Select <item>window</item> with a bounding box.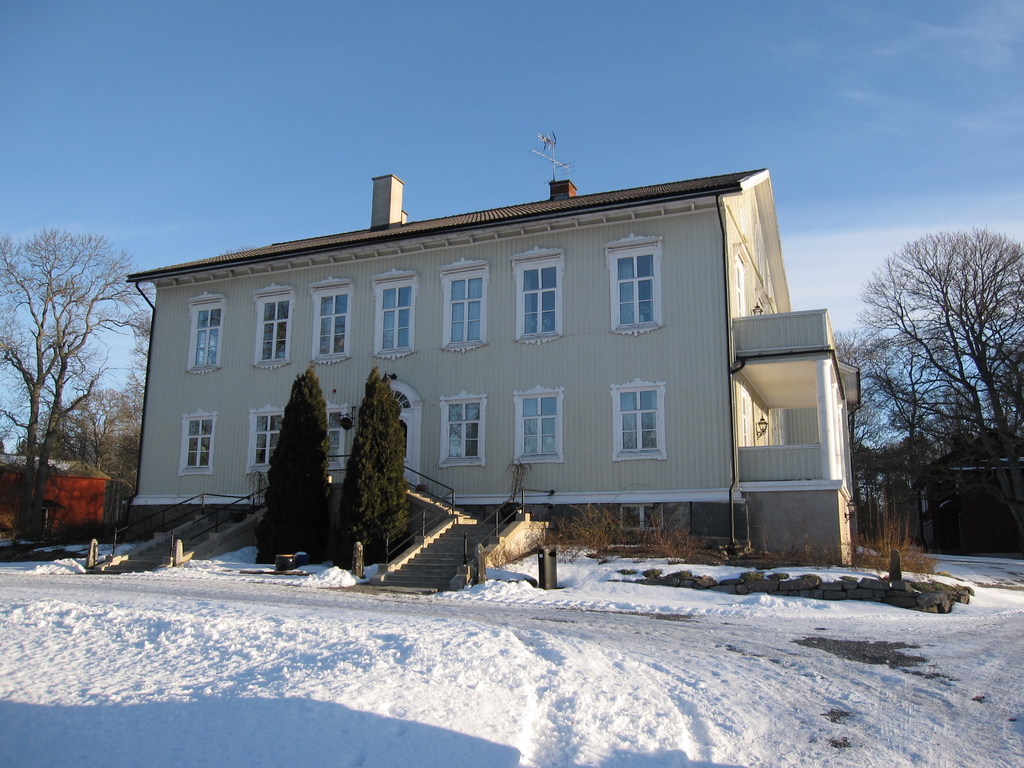
box=[308, 276, 351, 367].
